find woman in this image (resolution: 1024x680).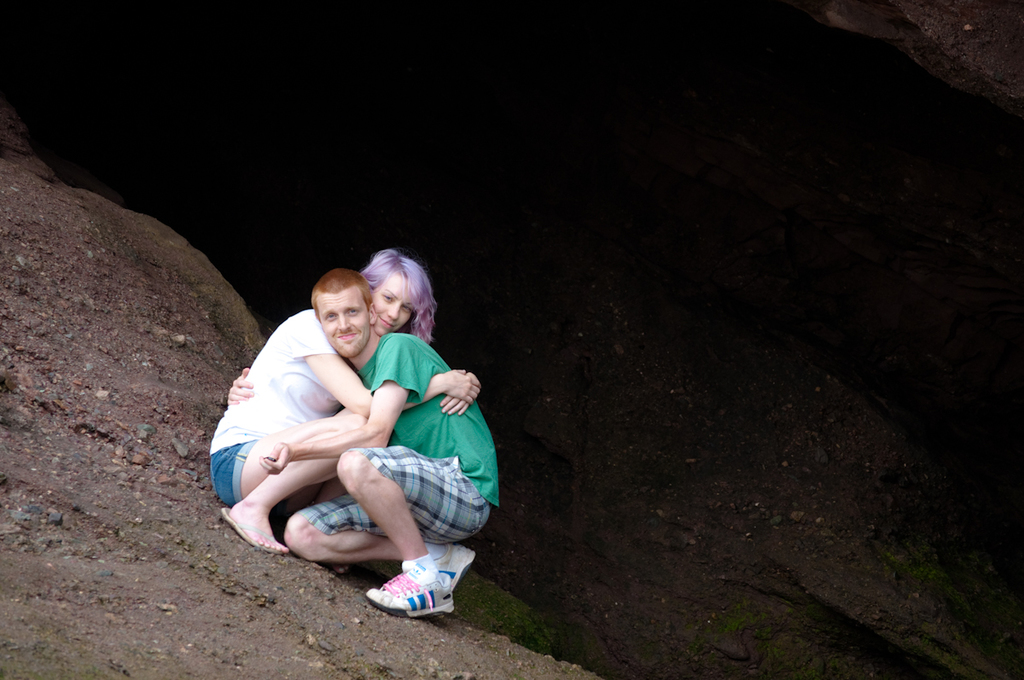
(x1=207, y1=248, x2=480, y2=551).
